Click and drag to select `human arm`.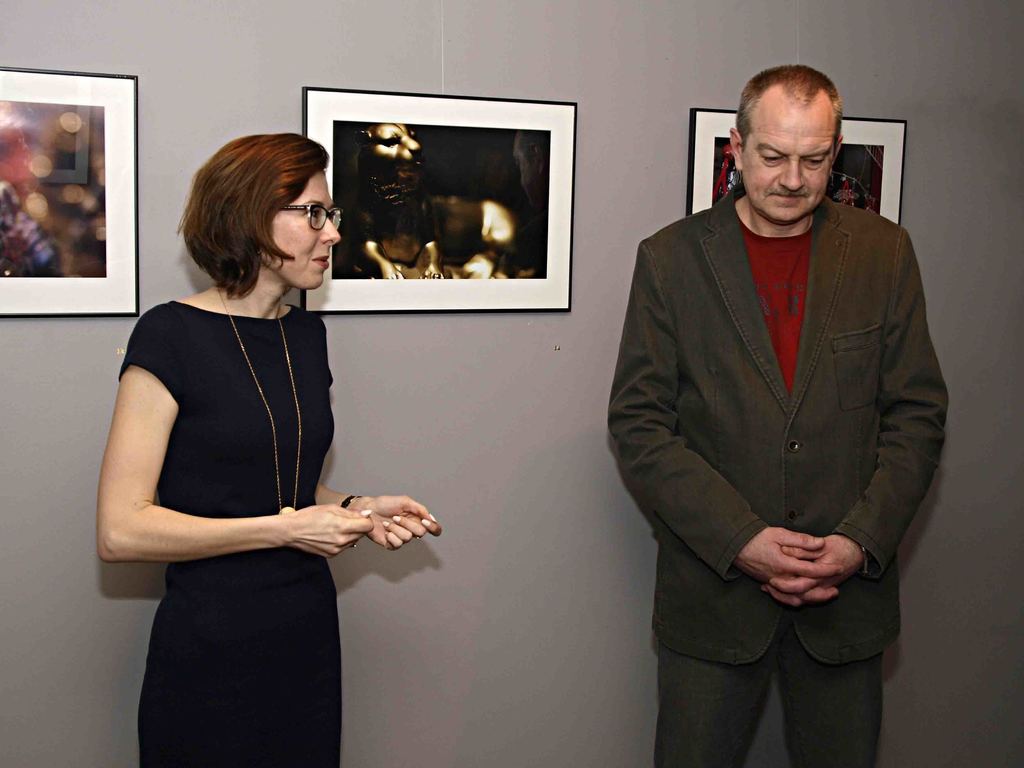
Selection: {"x1": 115, "y1": 310, "x2": 257, "y2": 602}.
